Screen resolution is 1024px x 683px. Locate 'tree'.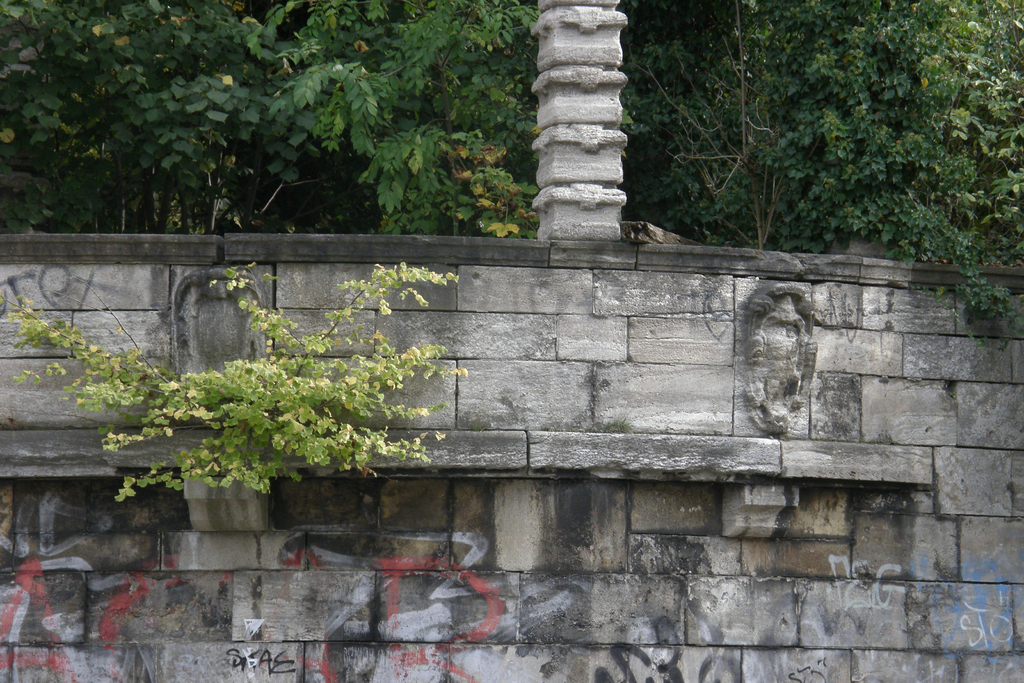
BBox(624, 0, 1022, 342).
